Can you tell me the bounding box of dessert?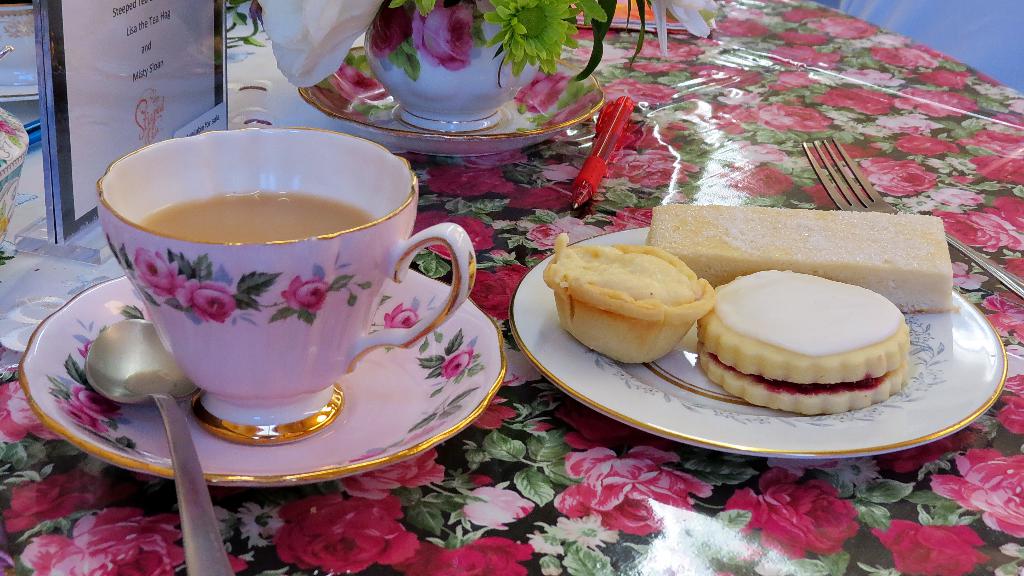
left=699, top=272, right=910, bottom=418.
